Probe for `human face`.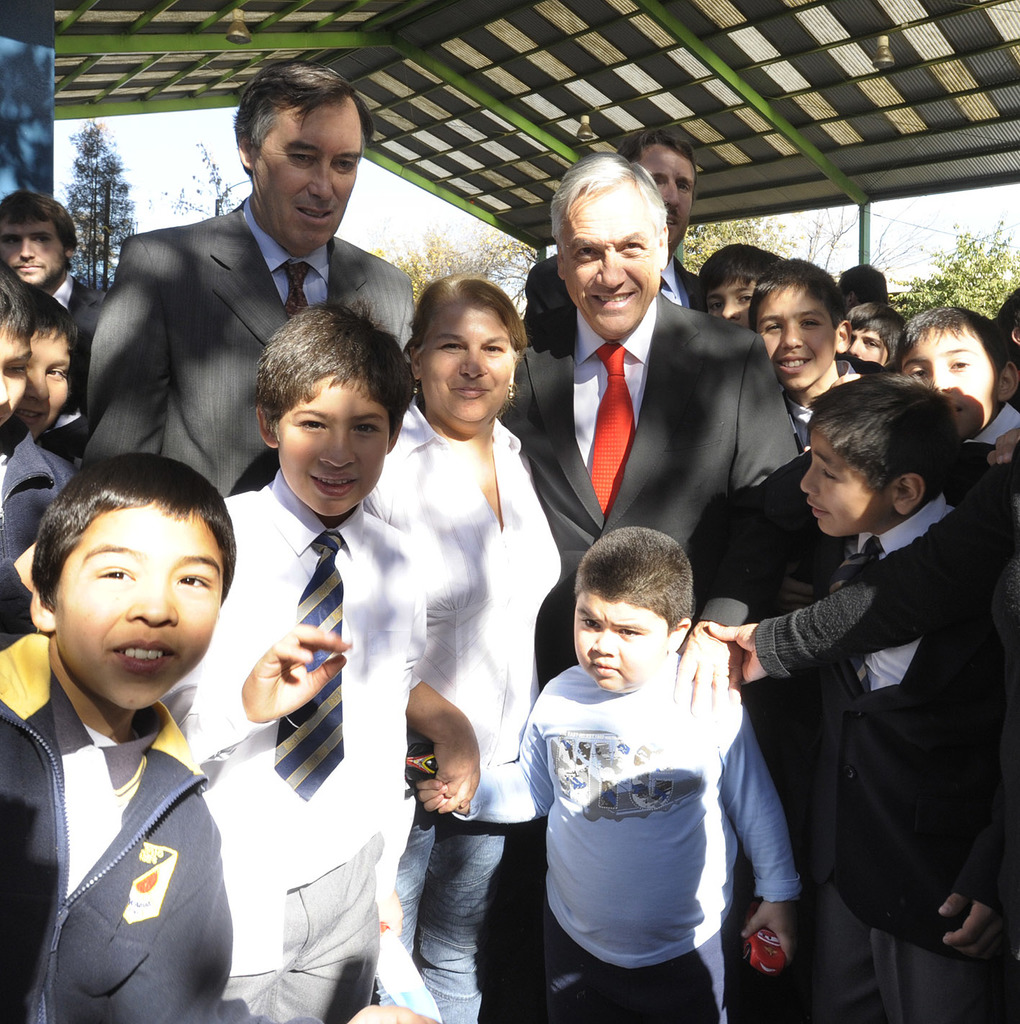
Probe result: 798:429:888:533.
